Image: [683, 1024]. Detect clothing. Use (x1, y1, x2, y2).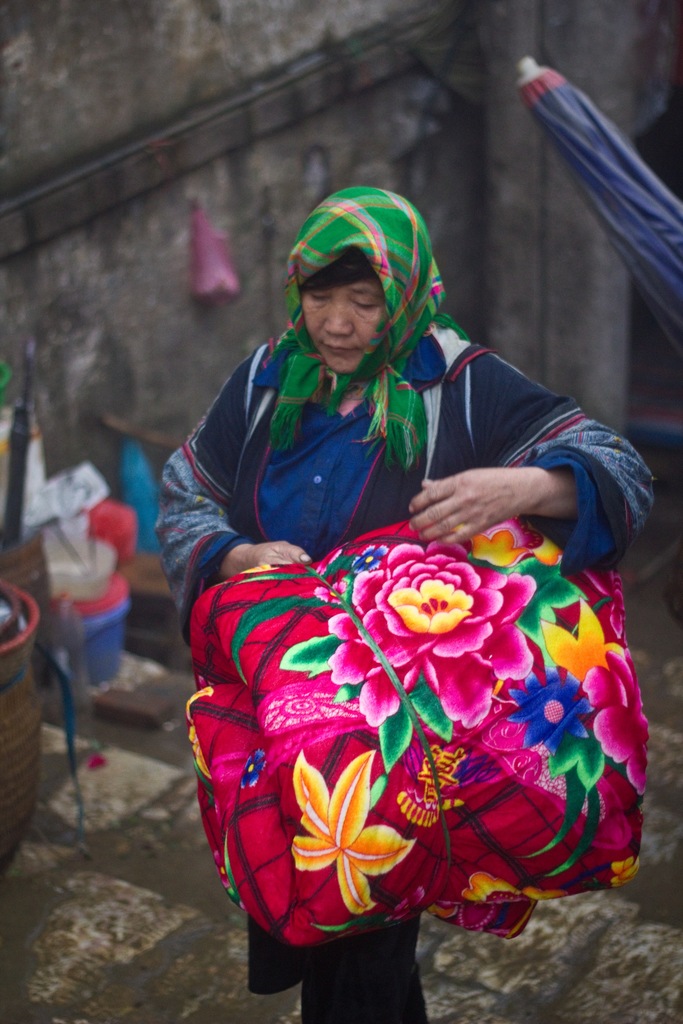
(147, 321, 654, 1023).
